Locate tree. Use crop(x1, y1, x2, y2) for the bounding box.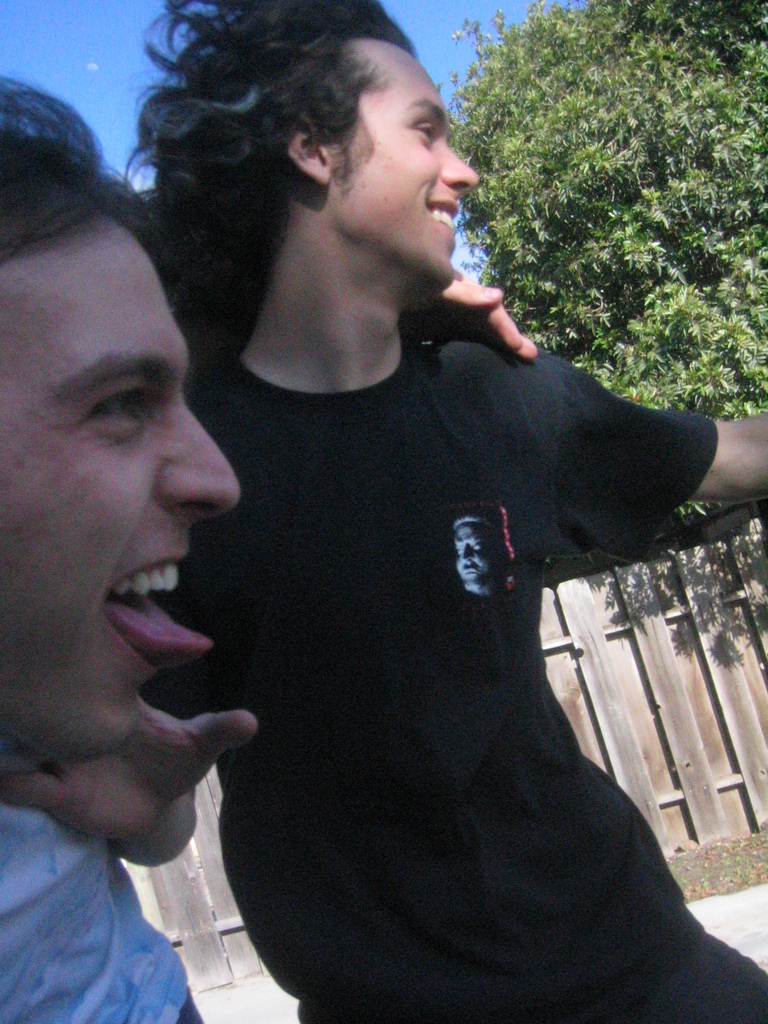
crop(451, 0, 767, 422).
